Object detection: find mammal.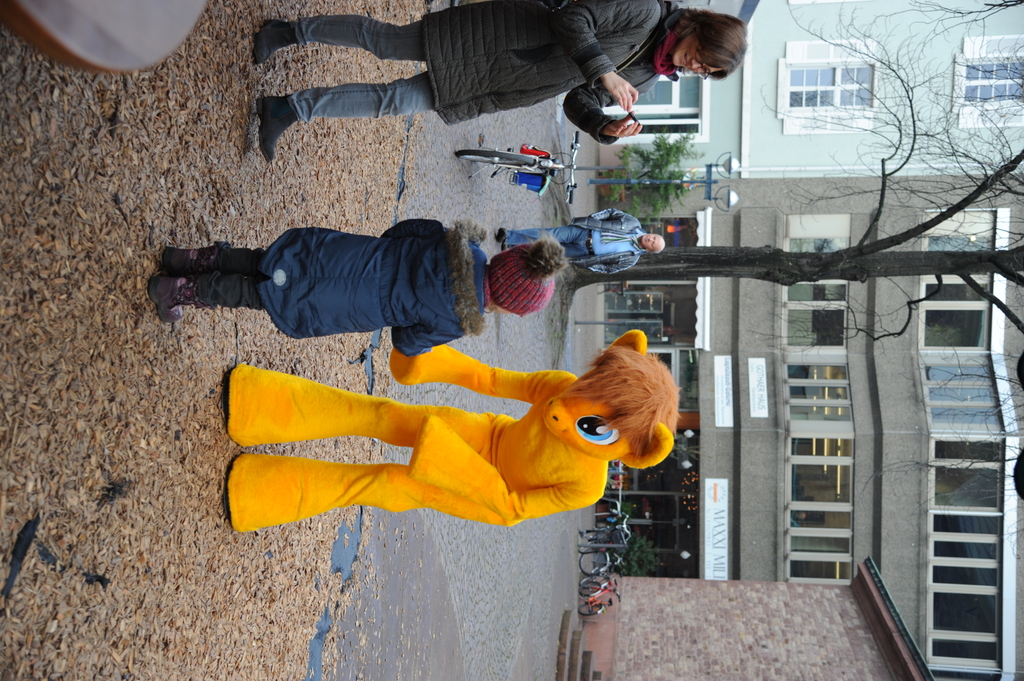
bbox=[257, 0, 749, 166].
